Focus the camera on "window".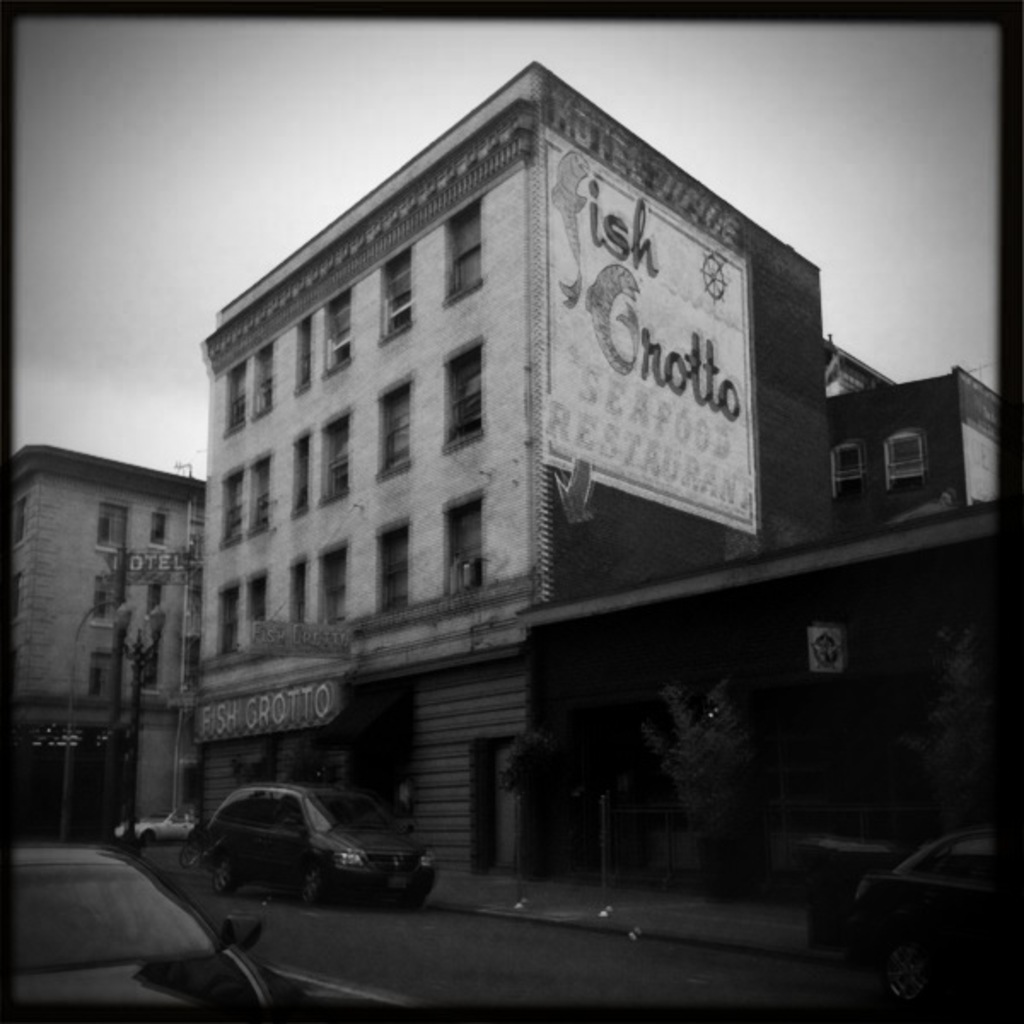
Focus region: (89, 652, 108, 691).
